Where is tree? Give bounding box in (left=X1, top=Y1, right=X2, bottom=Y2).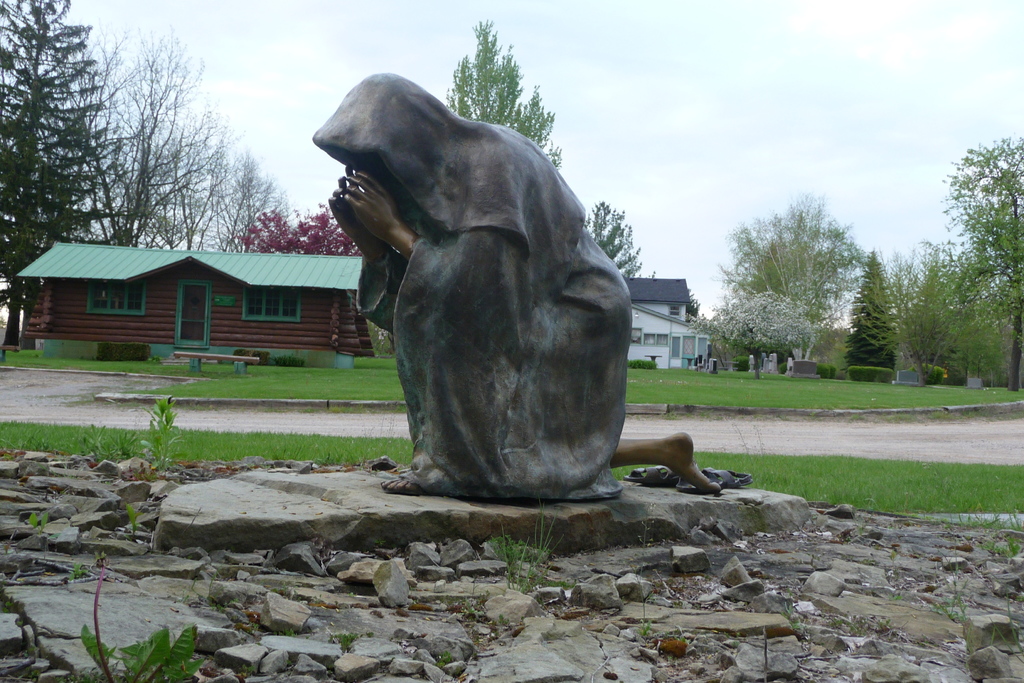
(left=840, top=247, right=900, bottom=381).
